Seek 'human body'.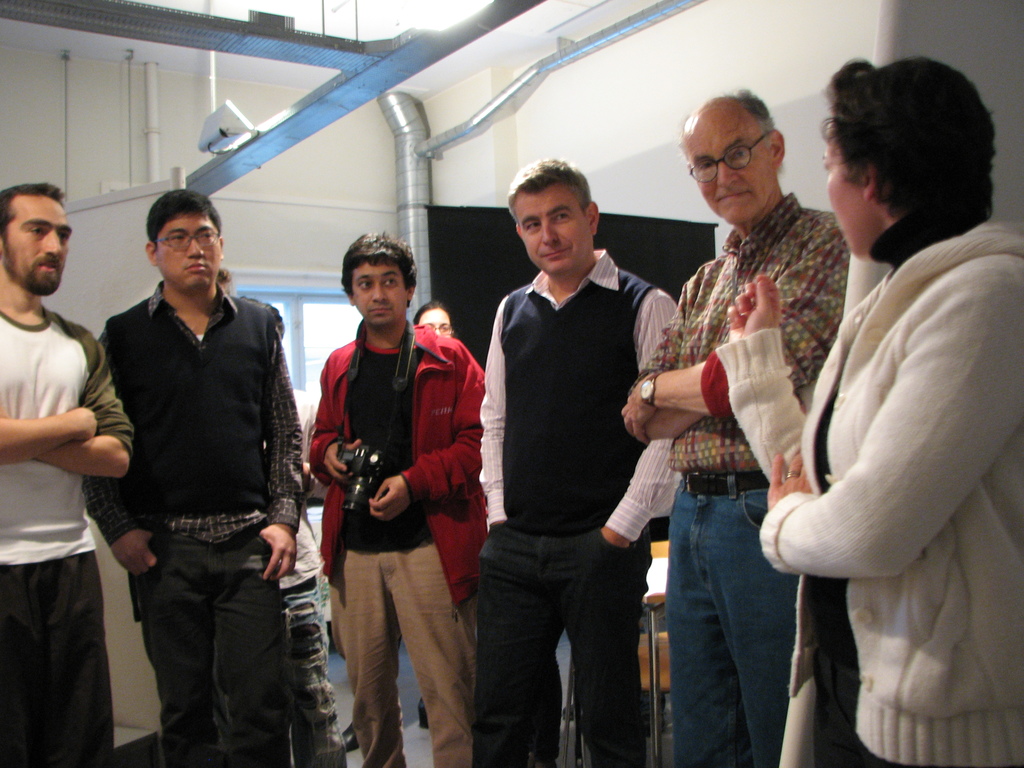
select_region(93, 193, 314, 762).
